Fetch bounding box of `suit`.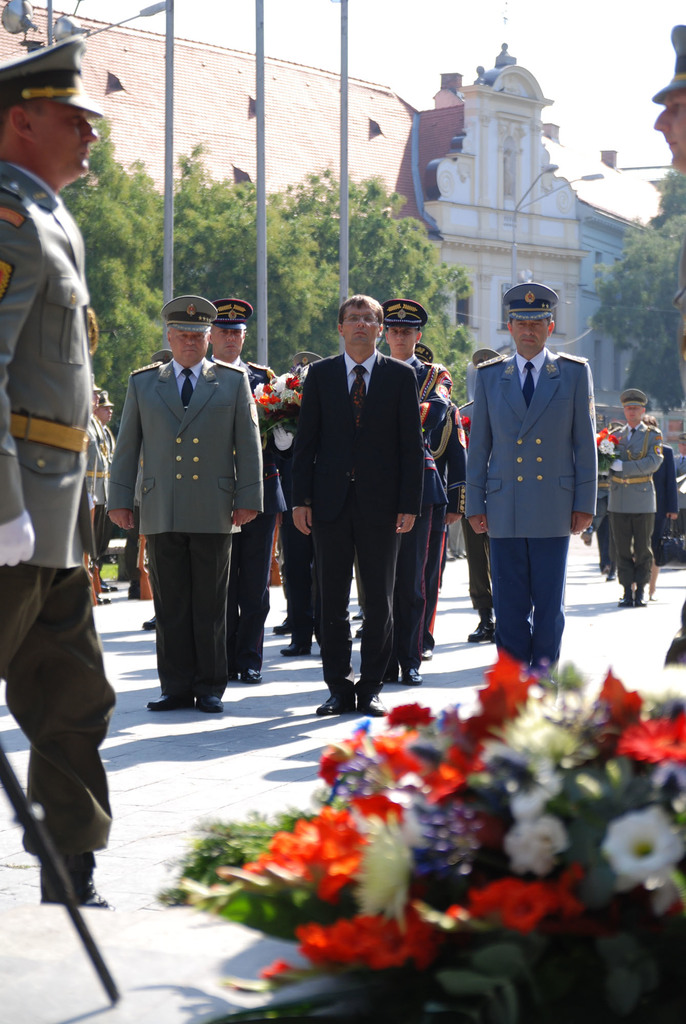
Bbox: 85,412,108,507.
